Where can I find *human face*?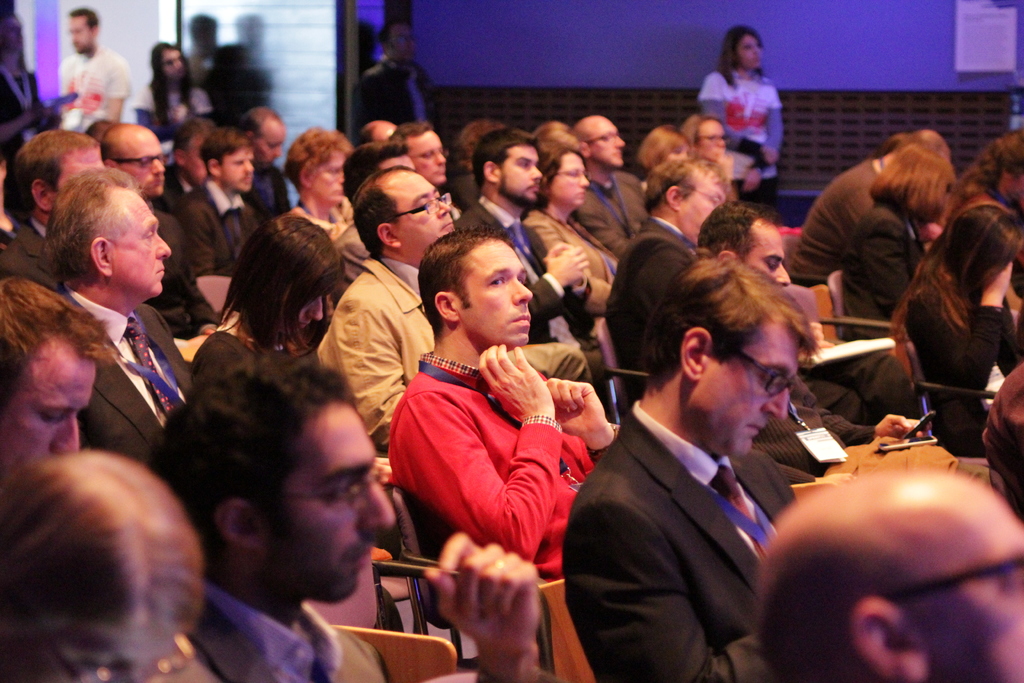
You can find it at crop(187, 145, 209, 186).
